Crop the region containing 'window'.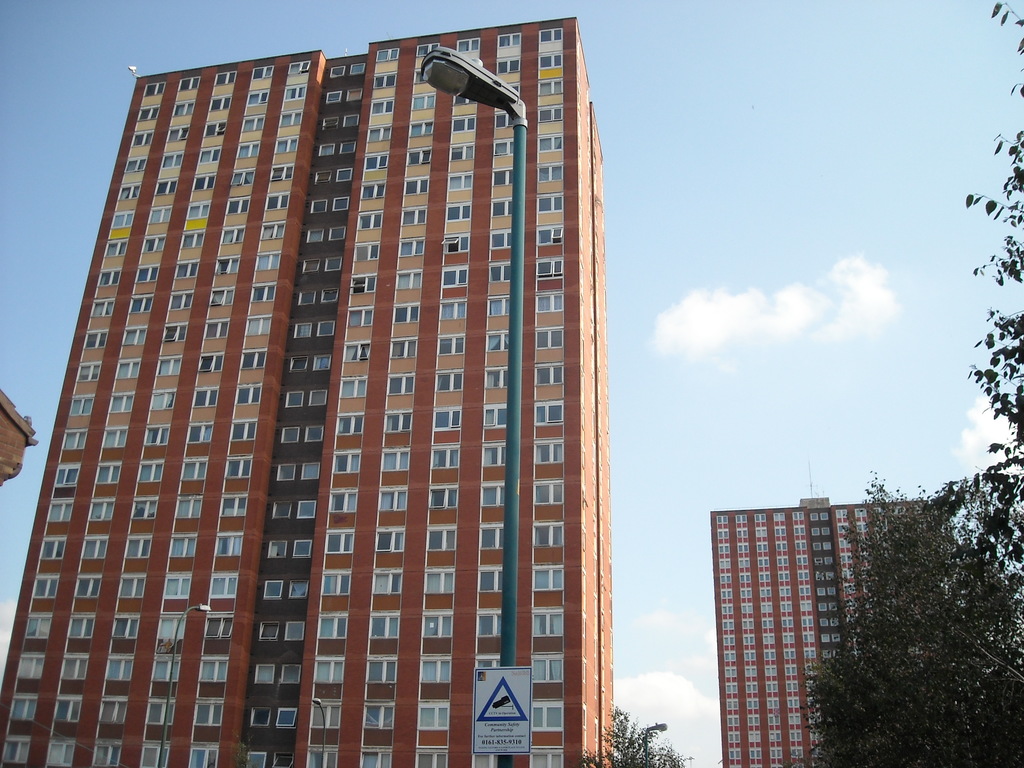
Crop region: (536, 327, 563, 349).
